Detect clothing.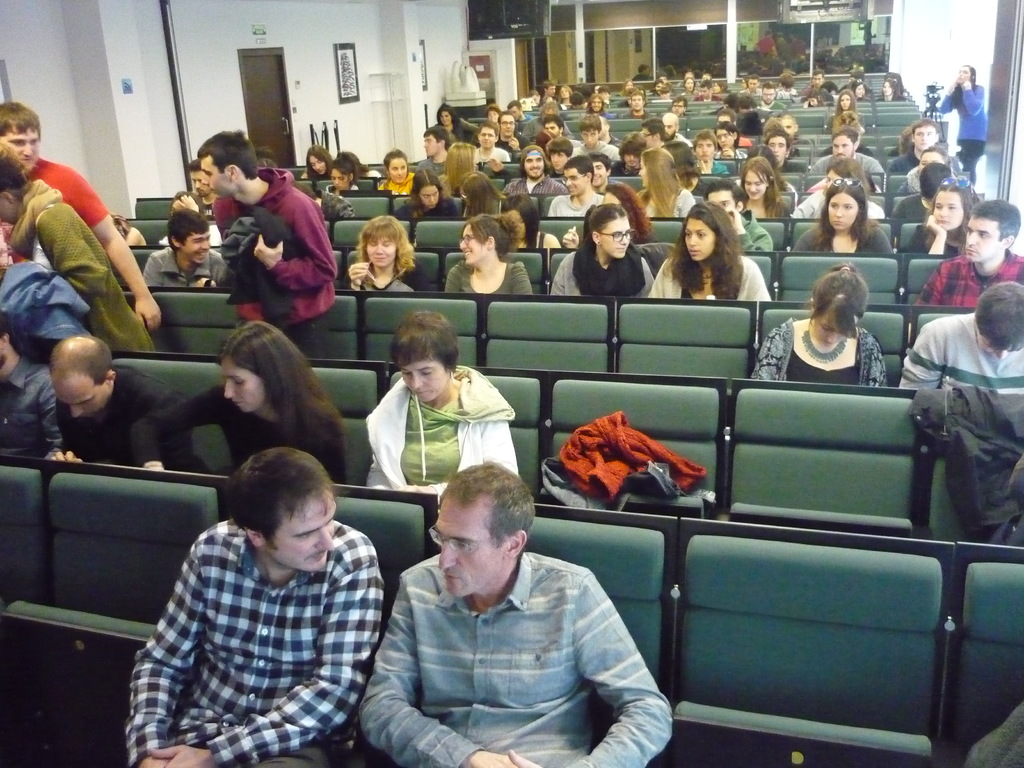
Detected at region(920, 218, 954, 255).
